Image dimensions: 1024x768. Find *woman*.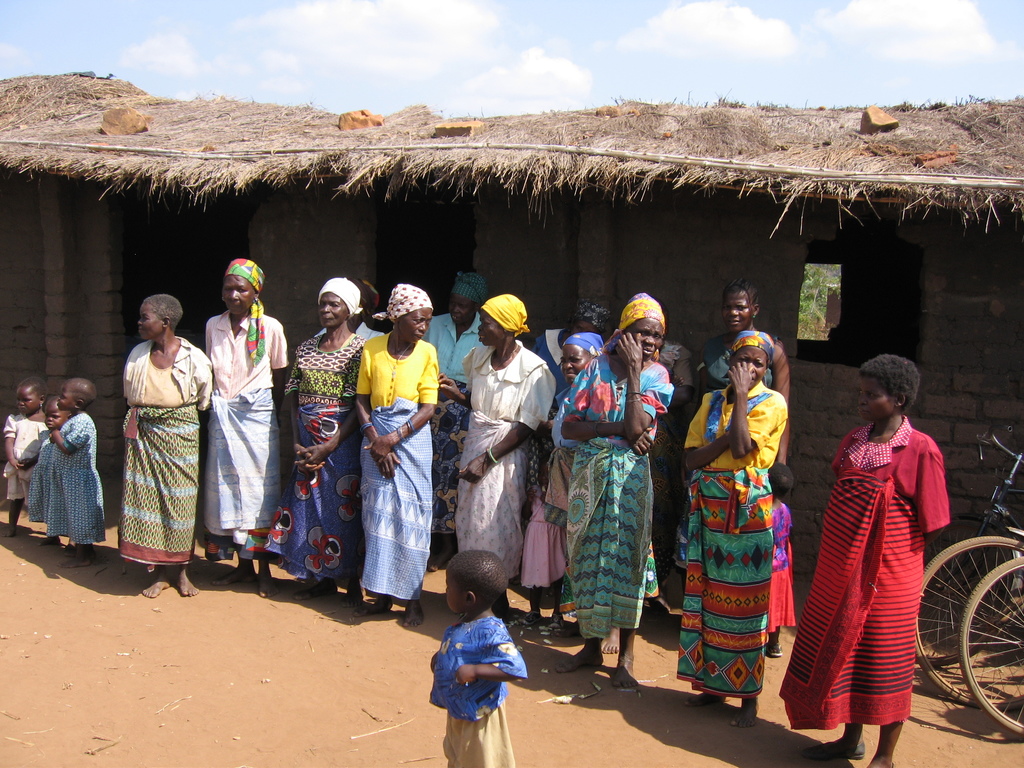
box=[514, 331, 609, 639].
